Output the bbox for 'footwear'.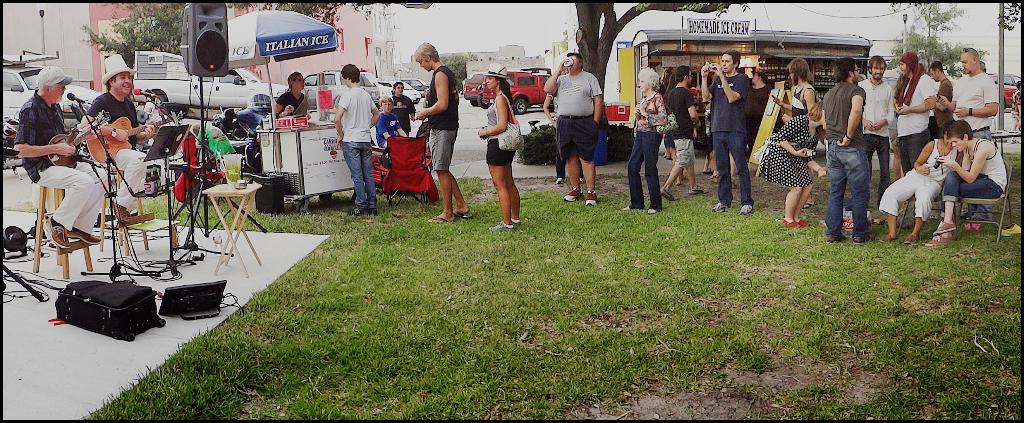
<bbox>855, 221, 872, 236</bbox>.
